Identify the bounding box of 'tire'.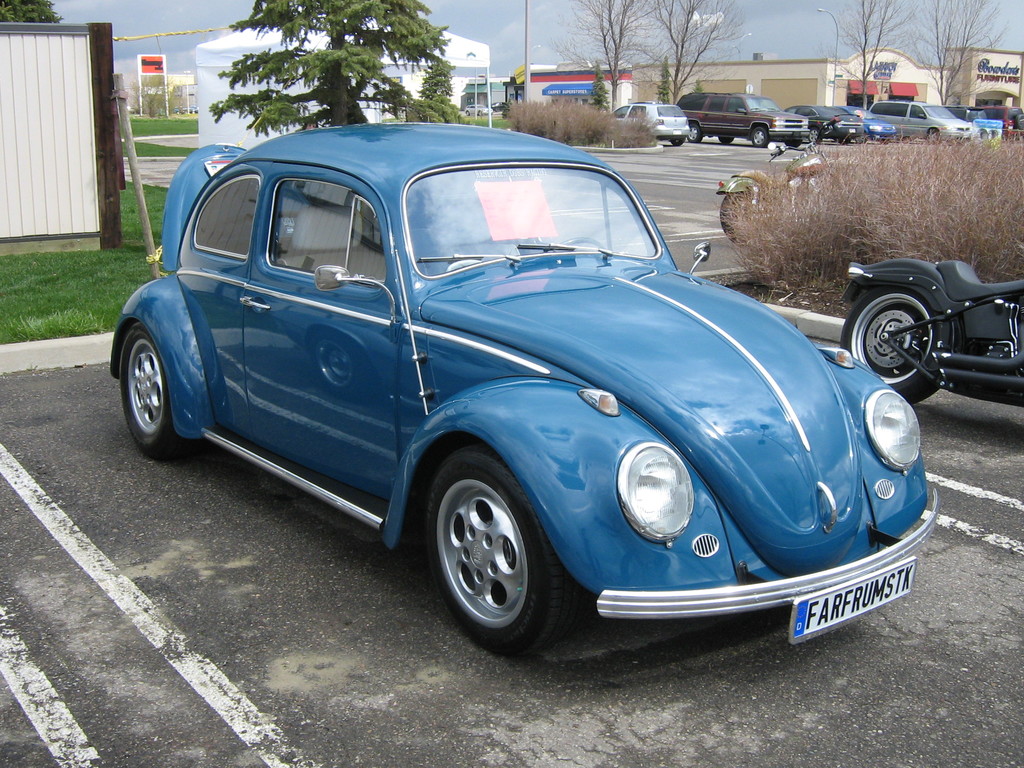
BBox(751, 127, 767, 147).
